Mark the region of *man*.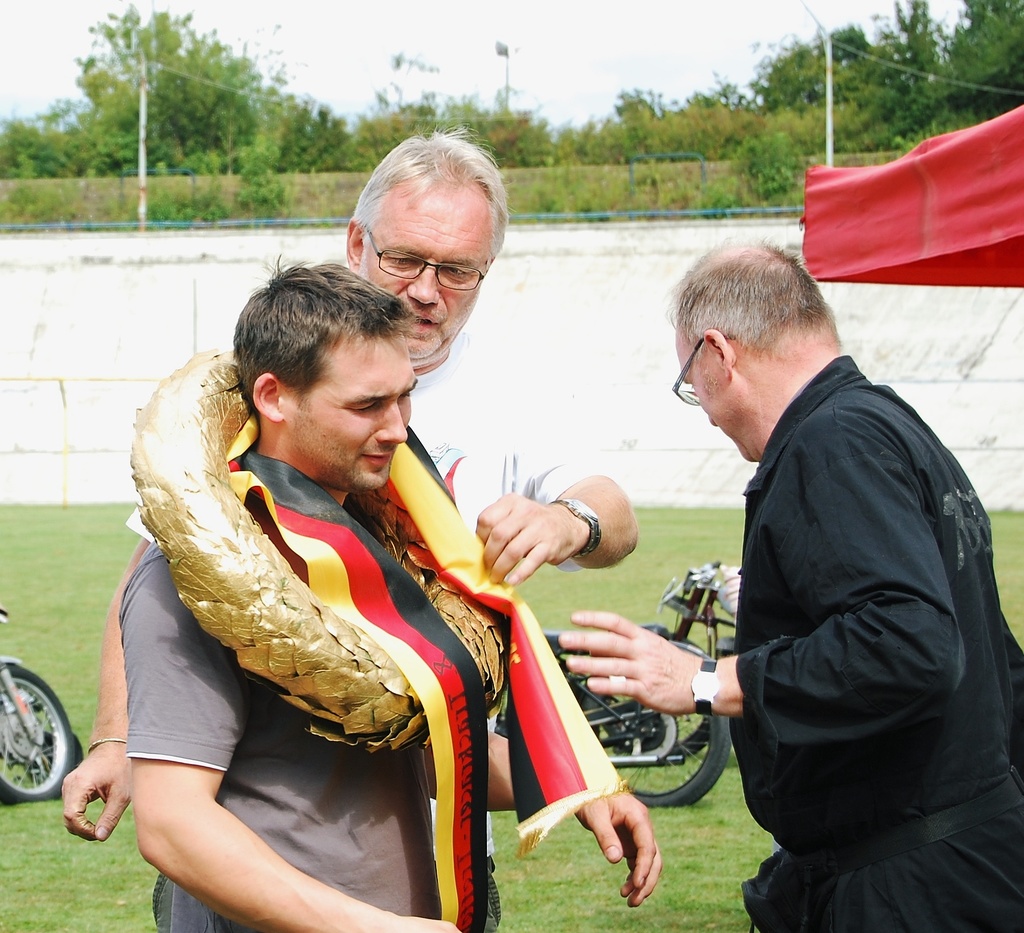
Region: <box>655,233,1019,925</box>.
